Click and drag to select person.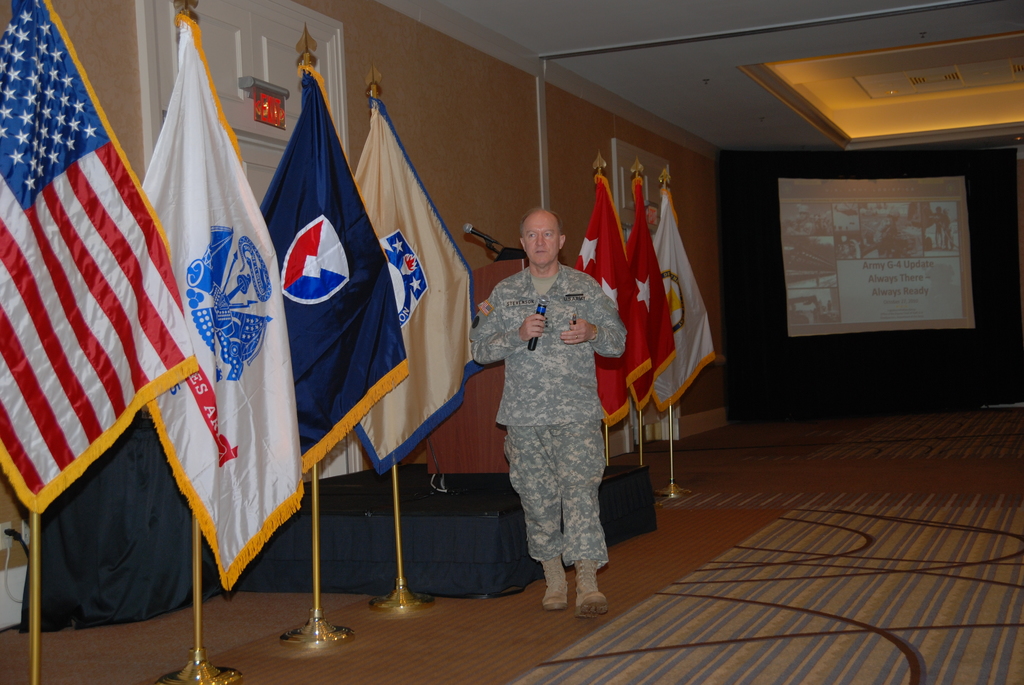
Selection: bbox=[468, 210, 626, 618].
